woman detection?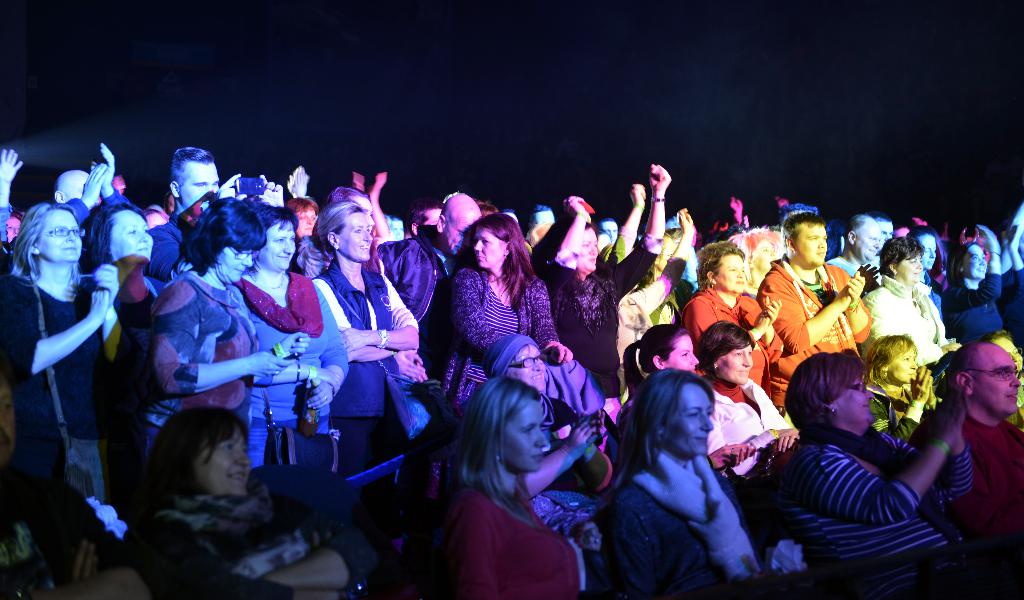
860/332/942/451
